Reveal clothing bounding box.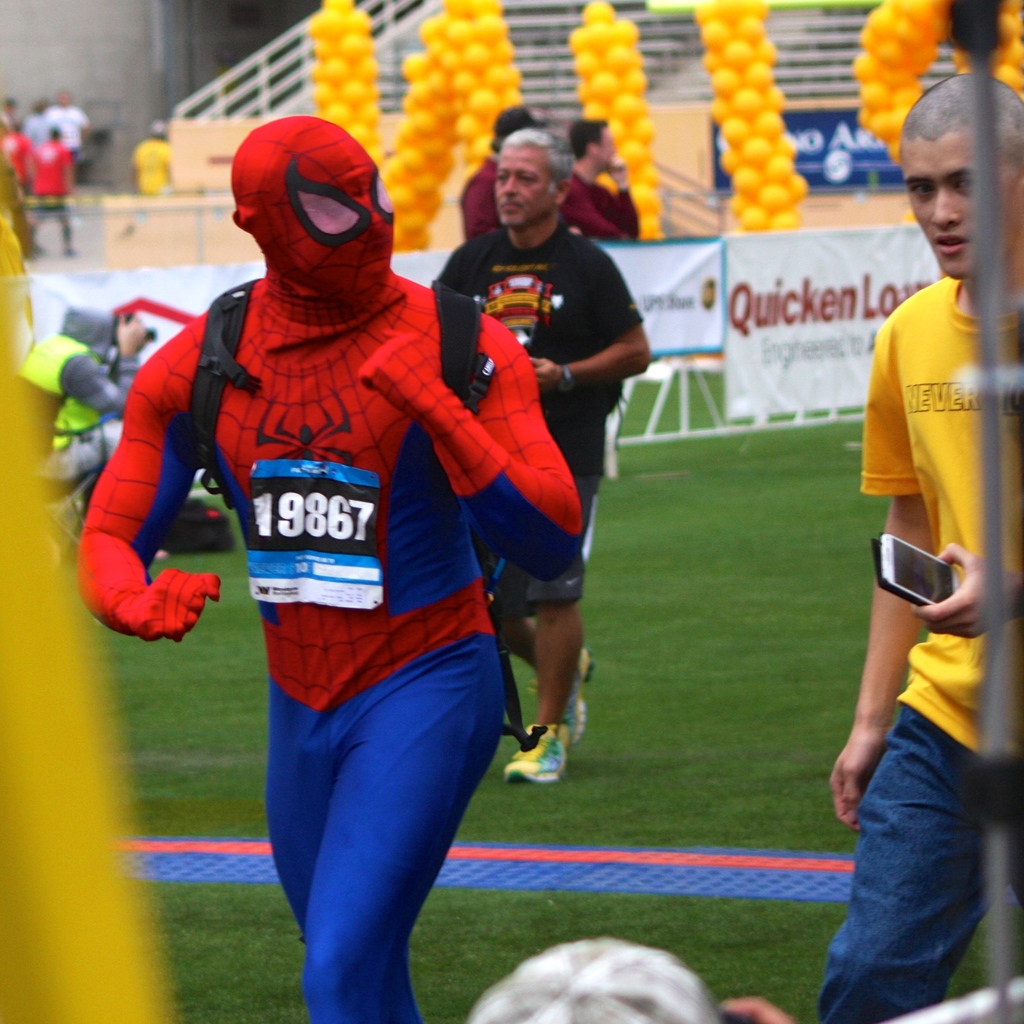
Revealed: 452 154 491 239.
